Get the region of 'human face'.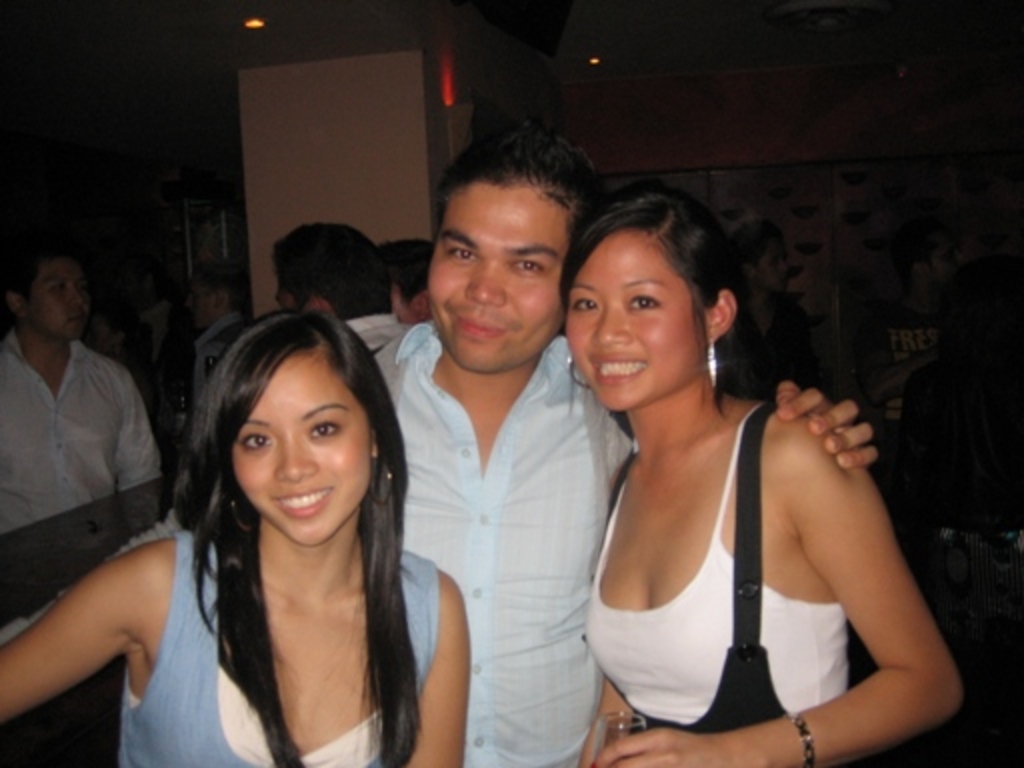
(left=24, top=254, right=90, bottom=344).
